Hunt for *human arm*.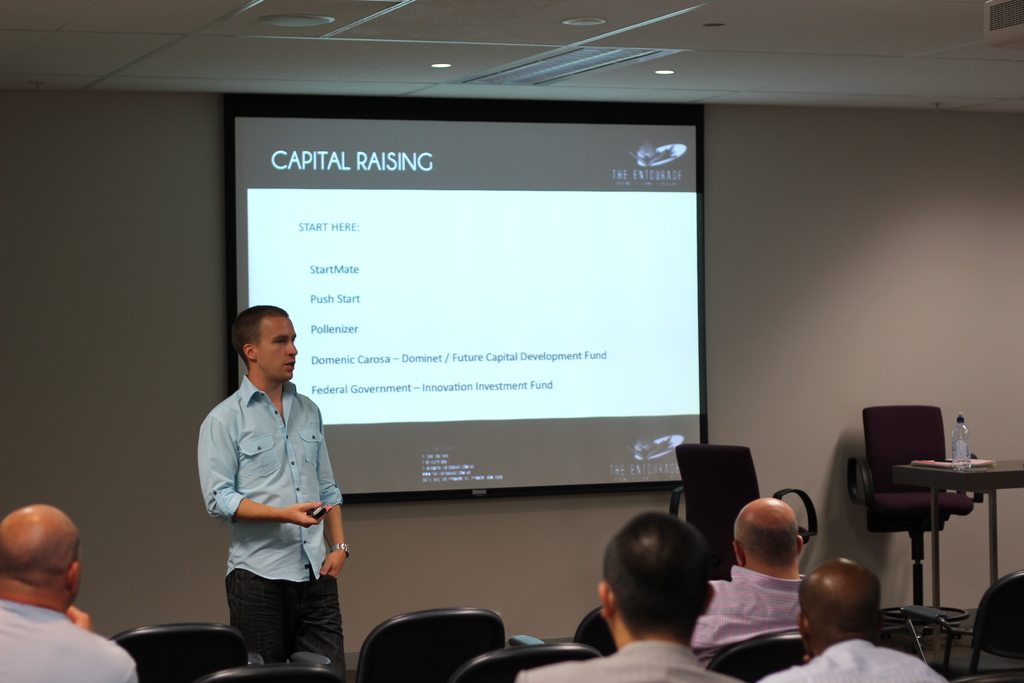
Hunted down at <bbox>65, 610, 100, 635</bbox>.
